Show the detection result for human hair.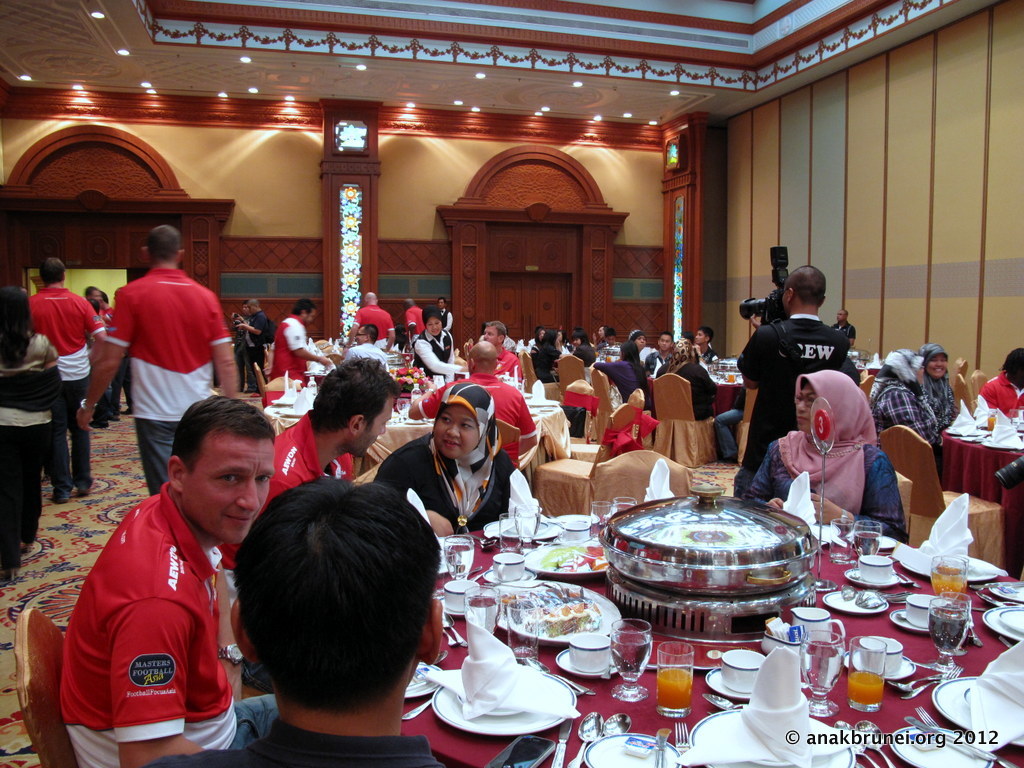
(289,298,318,317).
